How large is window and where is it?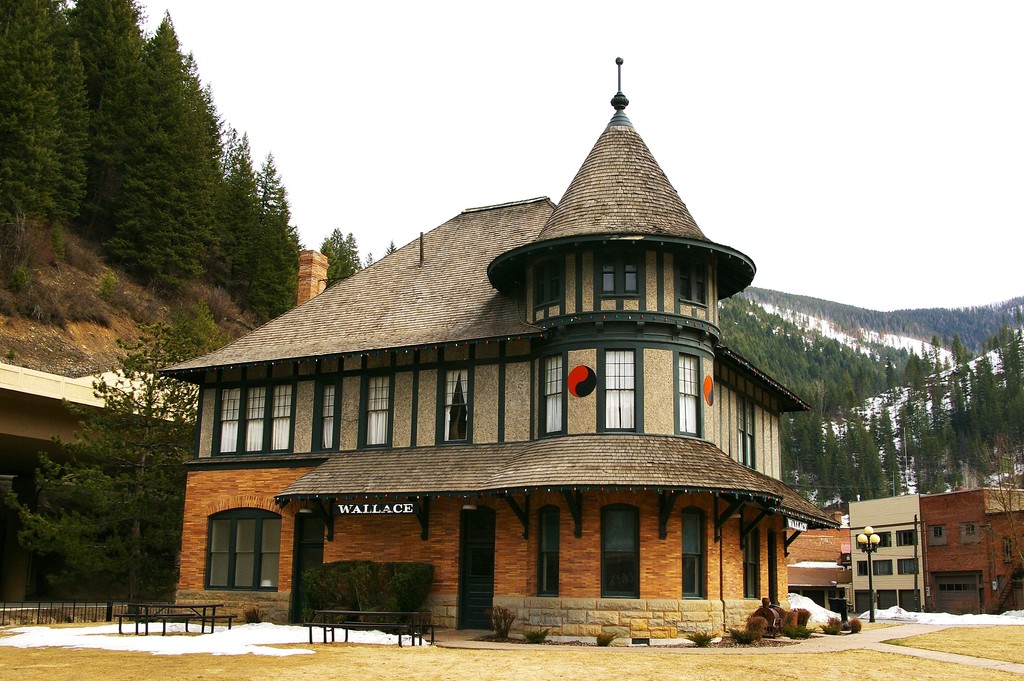
Bounding box: (left=856, top=593, right=873, bottom=618).
